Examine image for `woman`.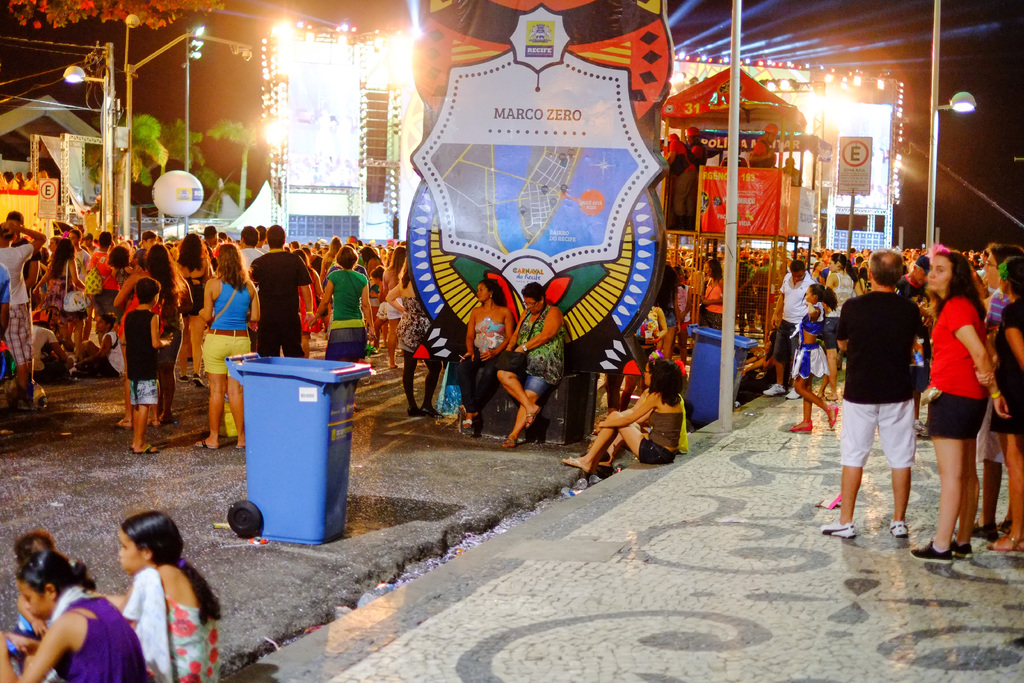
Examination result: <bbox>386, 262, 441, 416</bbox>.
